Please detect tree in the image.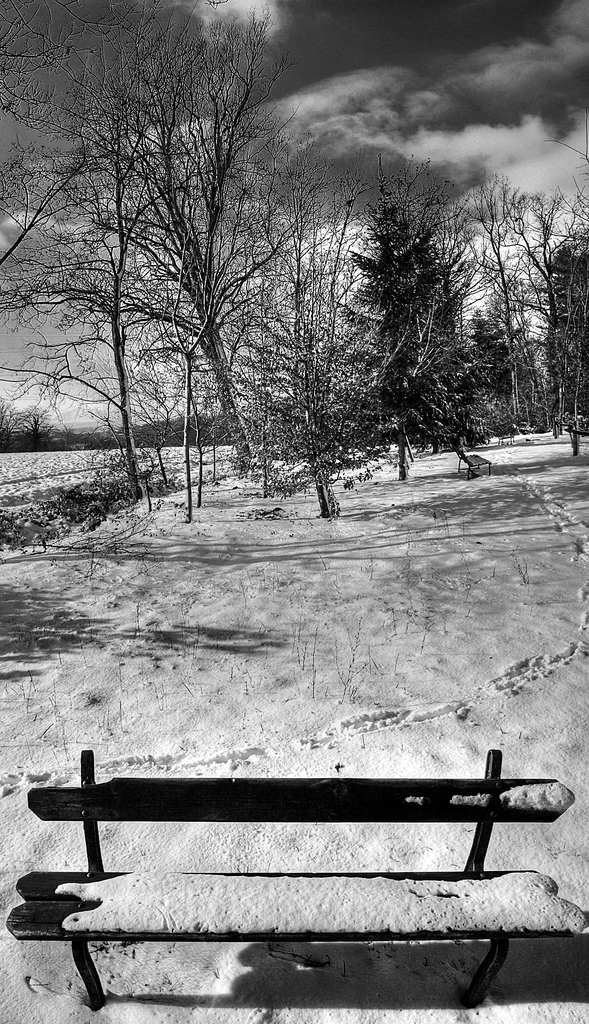
(331, 148, 472, 467).
